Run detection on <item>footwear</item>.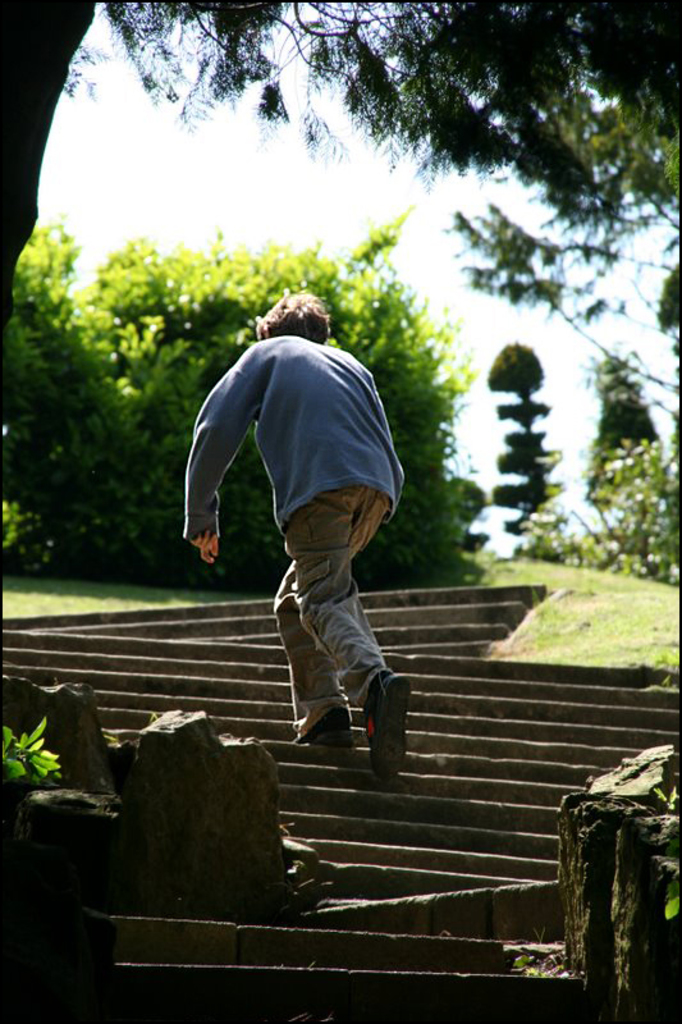
Result: x1=365 y1=666 x2=409 y2=778.
